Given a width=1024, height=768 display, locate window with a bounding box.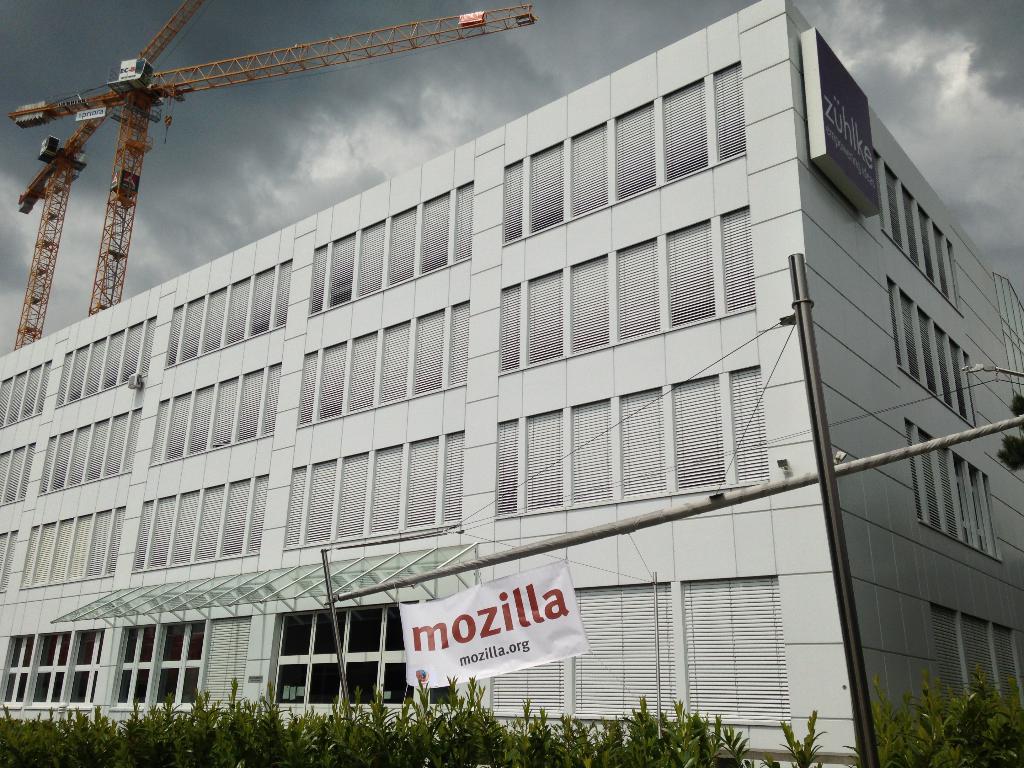
Located: <region>237, 365, 260, 441</region>.
